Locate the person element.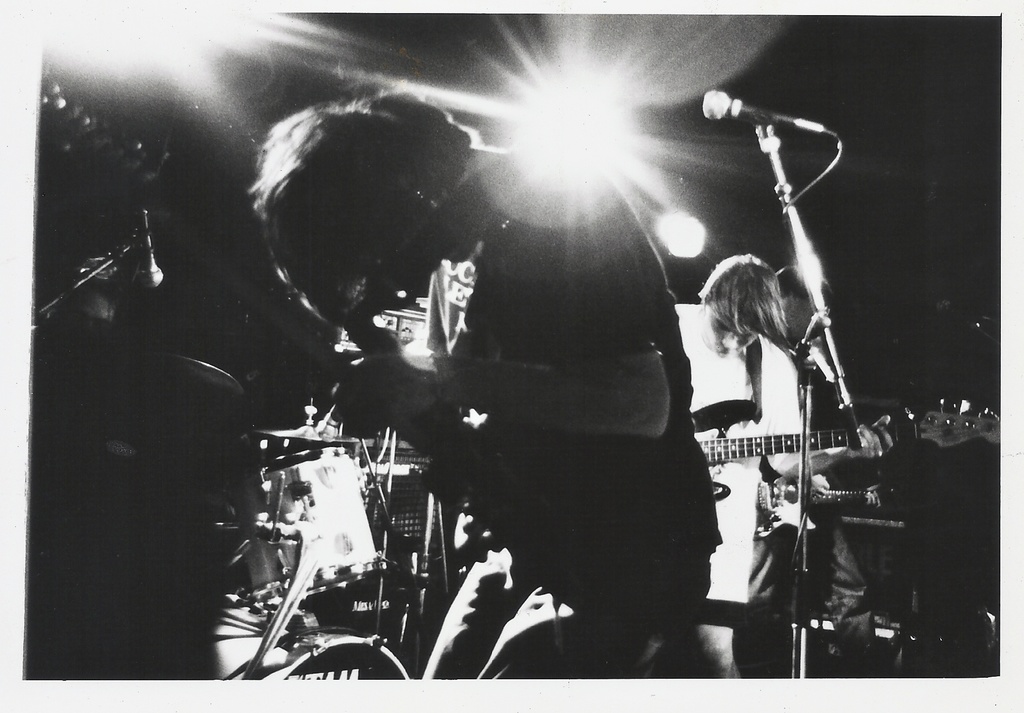
Element bbox: crop(744, 262, 876, 696).
